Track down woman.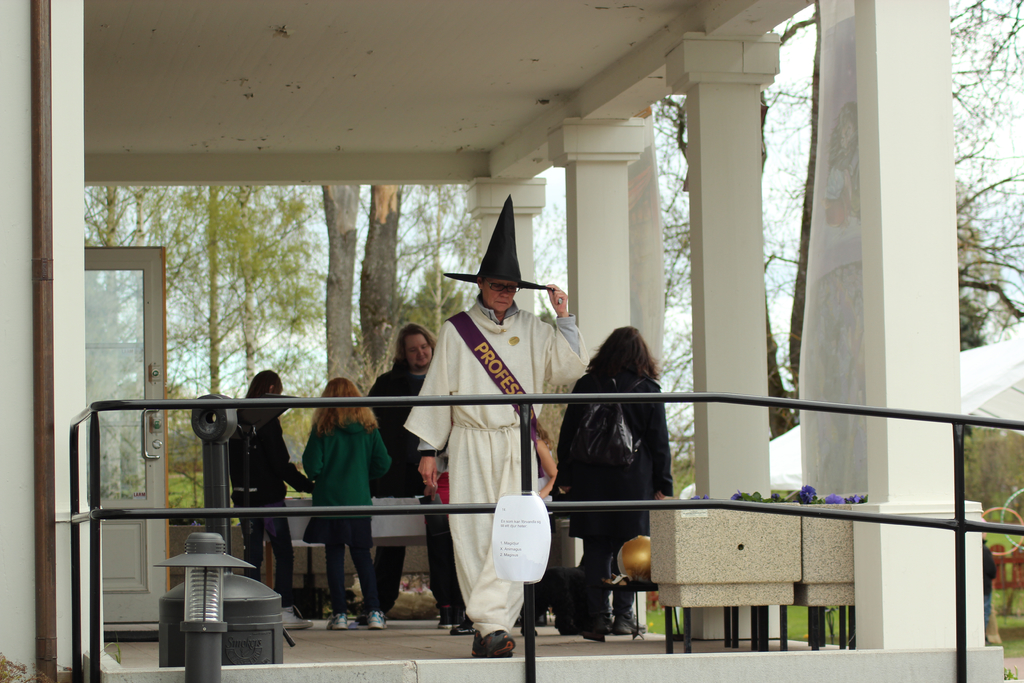
Tracked to (x1=550, y1=331, x2=679, y2=640).
